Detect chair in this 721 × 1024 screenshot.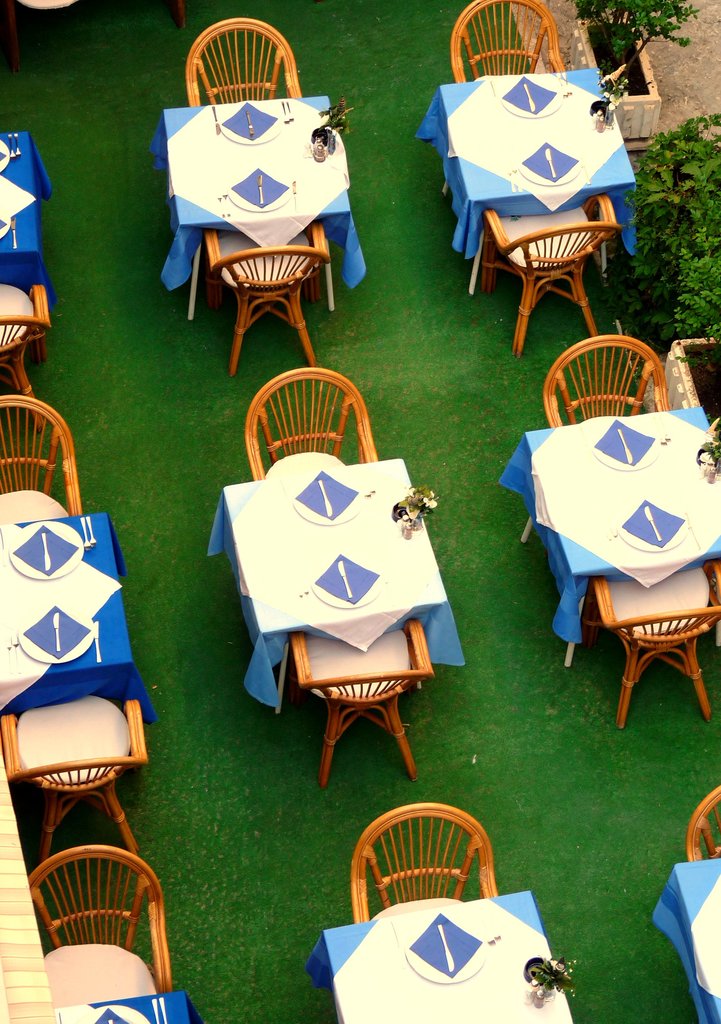
Detection: x1=346 y1=800 x2=501 y2=922.
